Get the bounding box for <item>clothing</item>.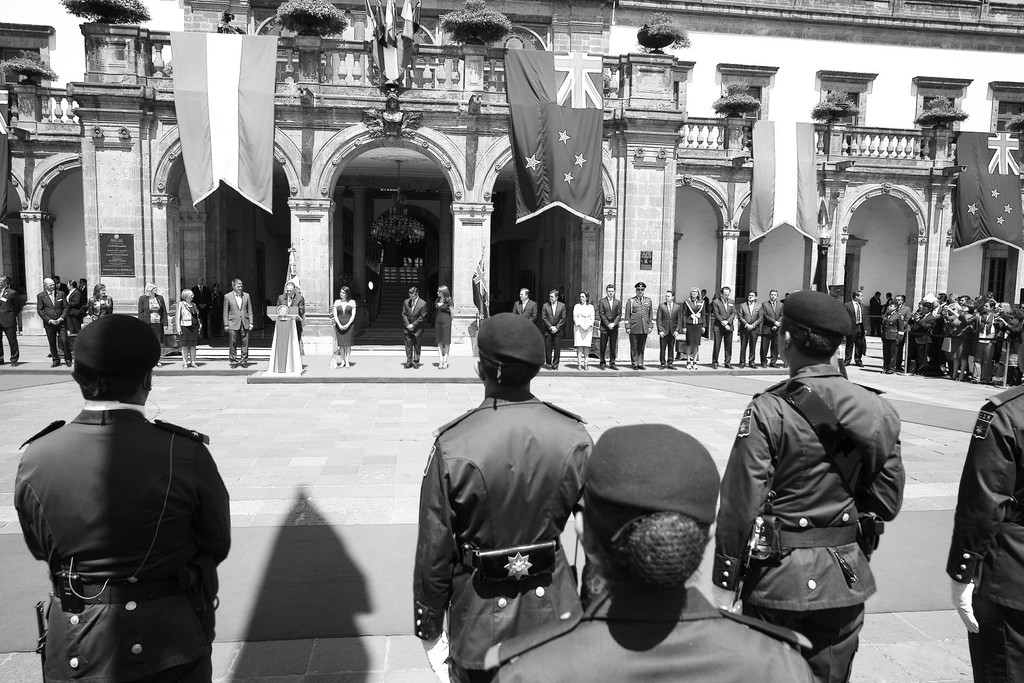
12:299:24:329.
